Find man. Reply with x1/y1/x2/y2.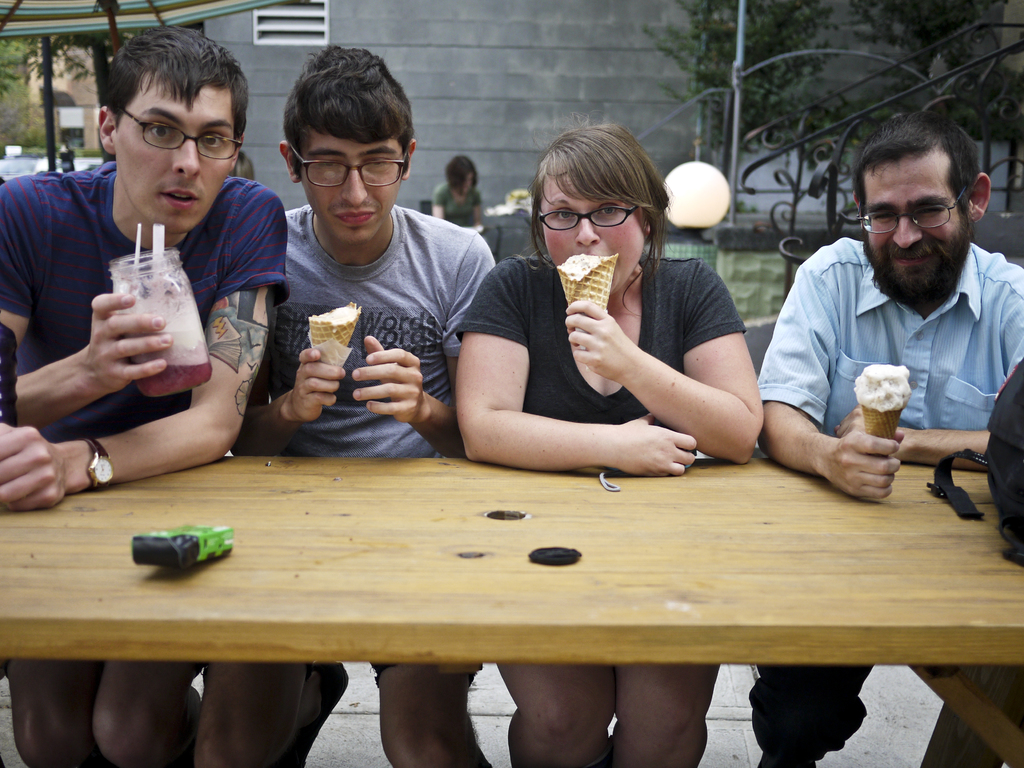
193/42/501/767.
